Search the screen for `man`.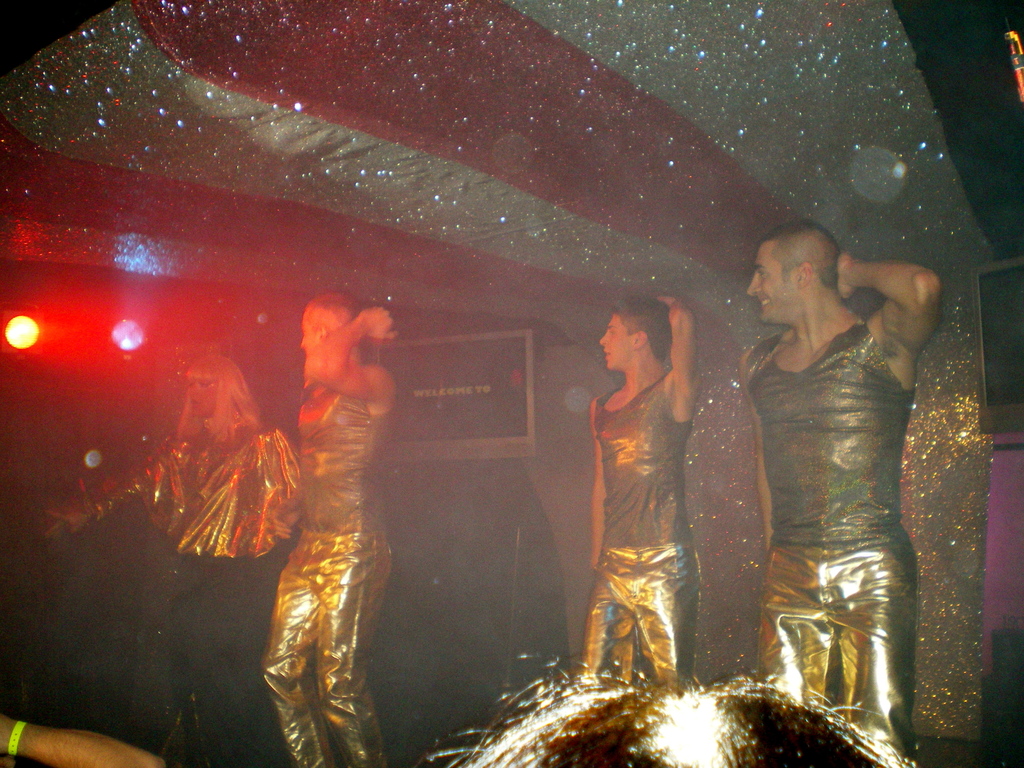
Found at box=[239, 263, 412, 742].
